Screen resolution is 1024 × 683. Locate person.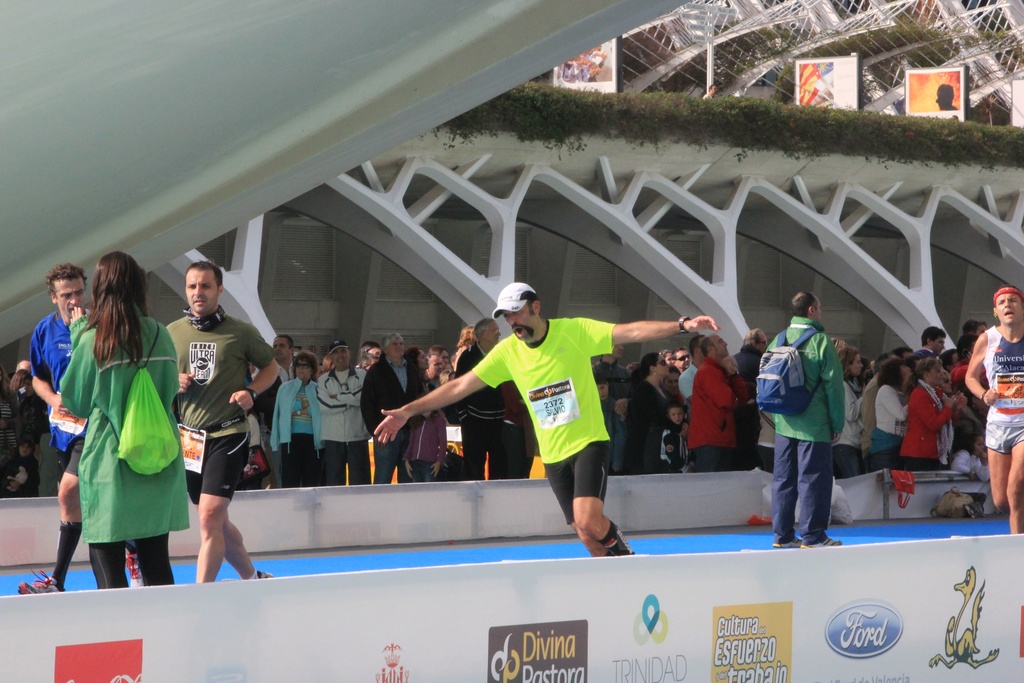
bbox=(153, 264, 287, 586).
